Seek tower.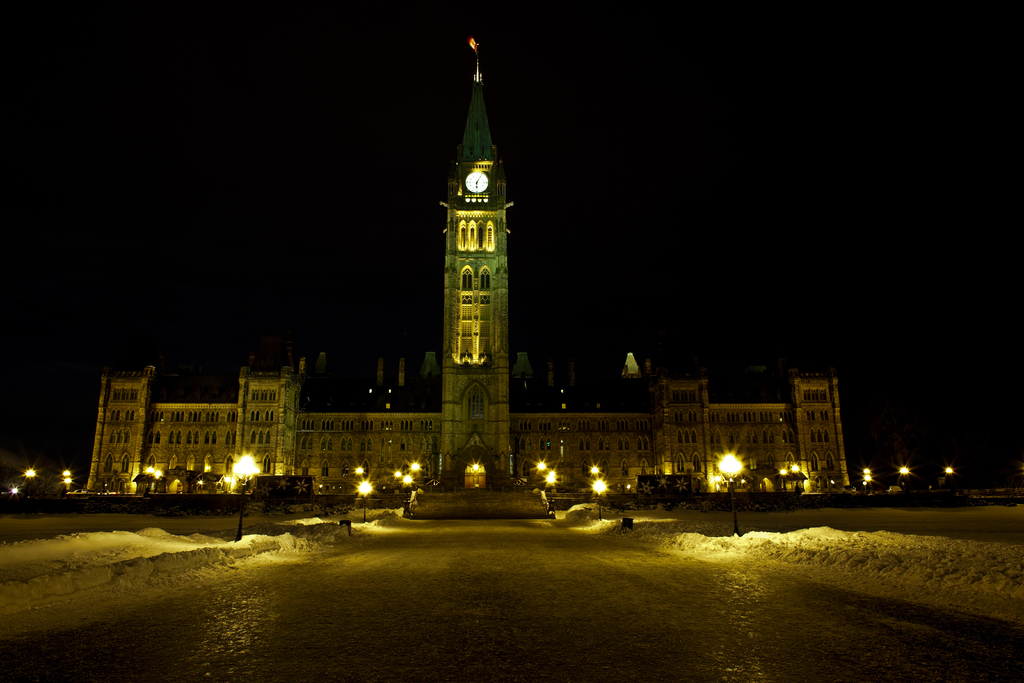
box=[797, 373, 847, 506].
